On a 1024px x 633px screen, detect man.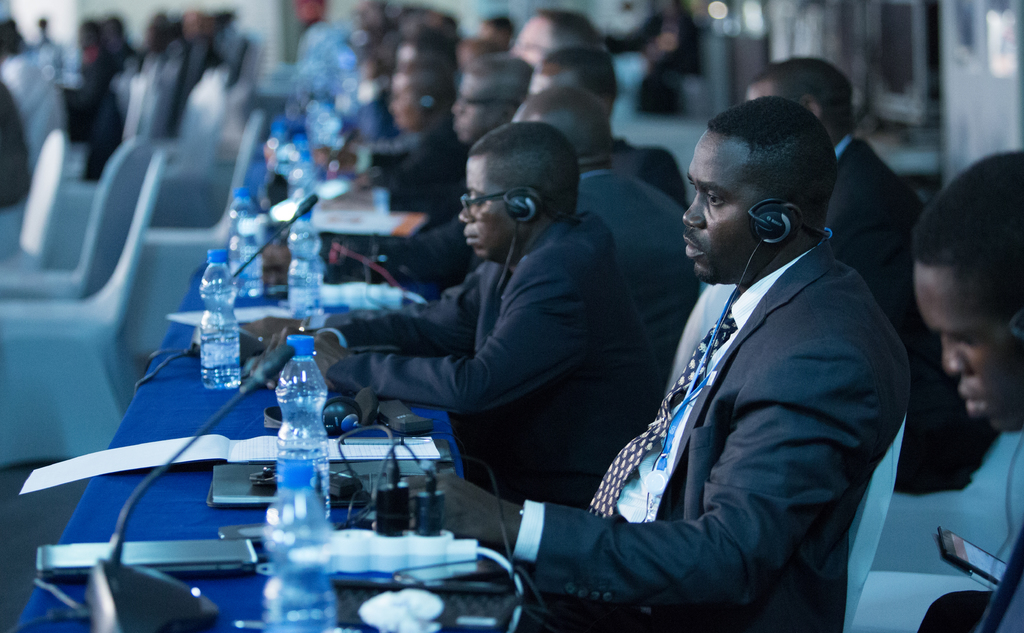
[left=520, top=82, right=909, bottom=621].
